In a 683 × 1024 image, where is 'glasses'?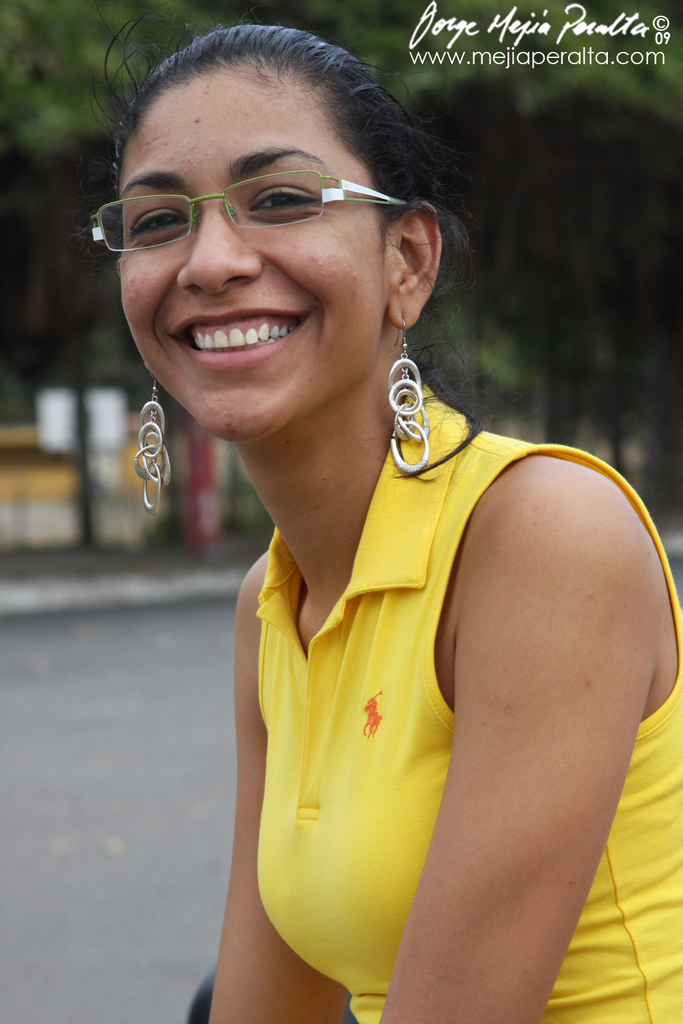
detection(100, 143, 407, 241).
